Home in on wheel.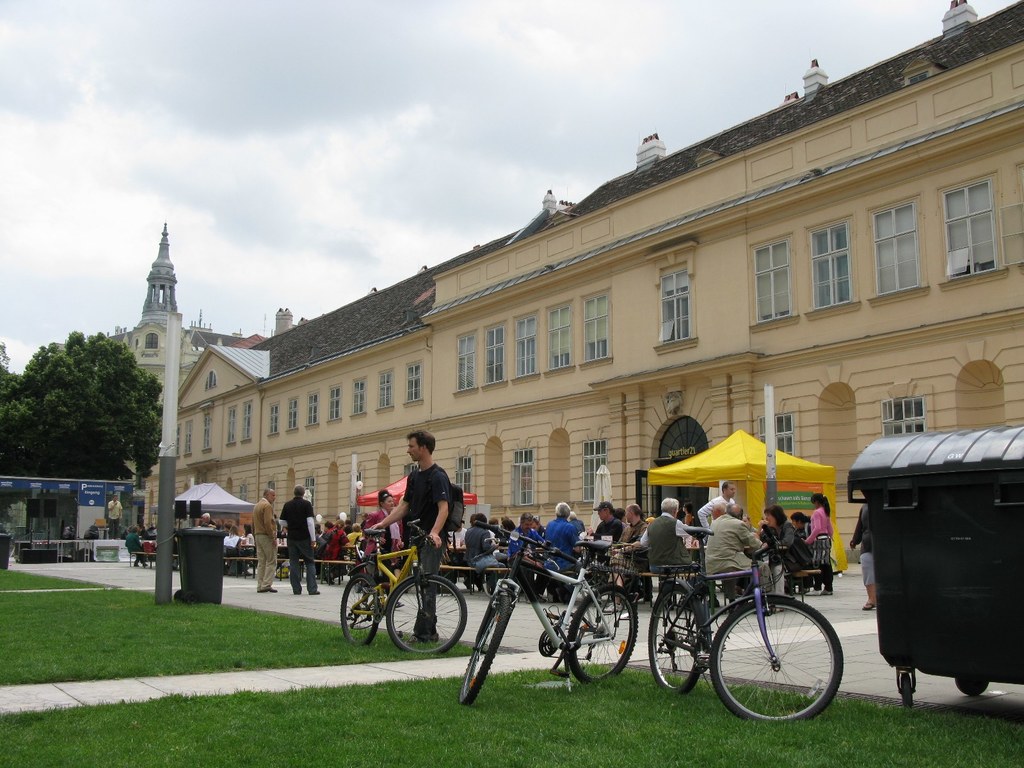
Homed in at bbox=(647, 577, 703, 701).
